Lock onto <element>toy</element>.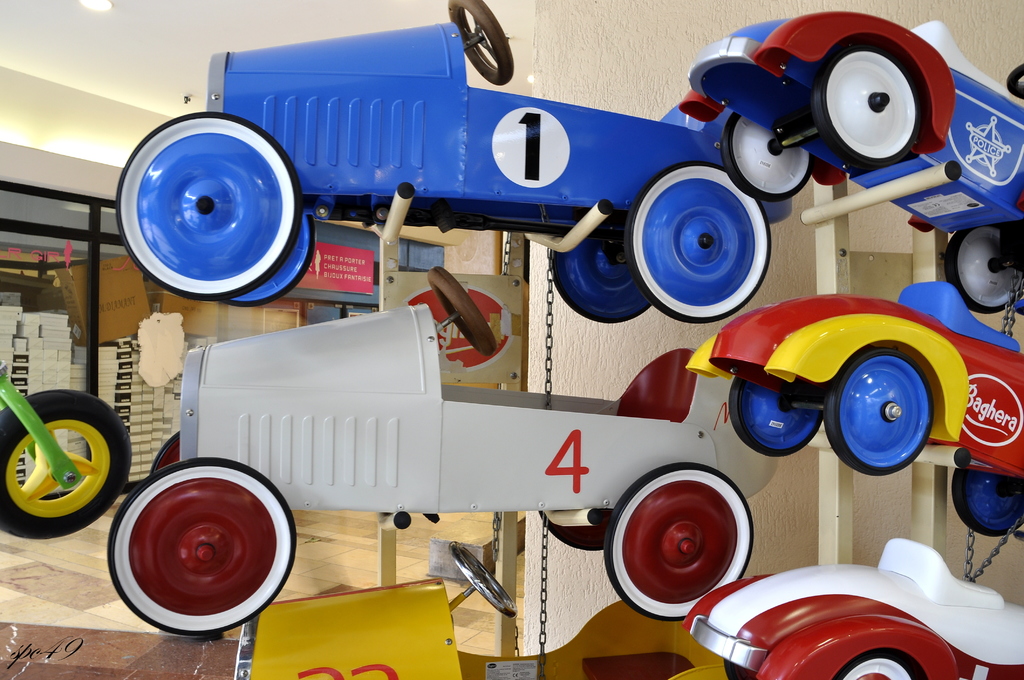
Locked: select_region(0, 345, 130, 537).
